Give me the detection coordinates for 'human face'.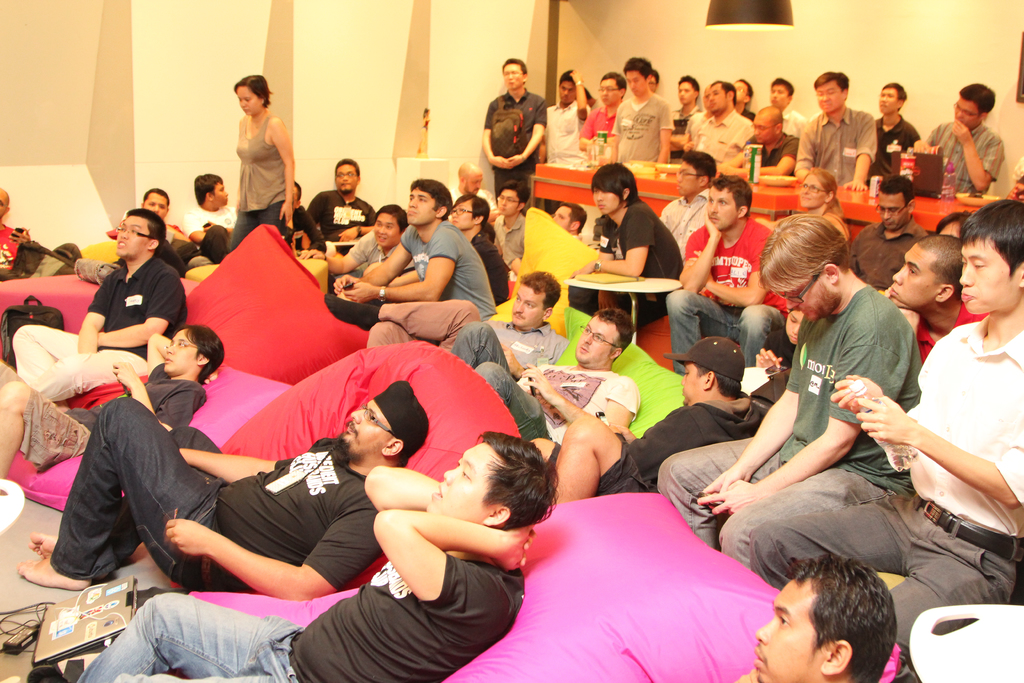
406,188,433,226.
